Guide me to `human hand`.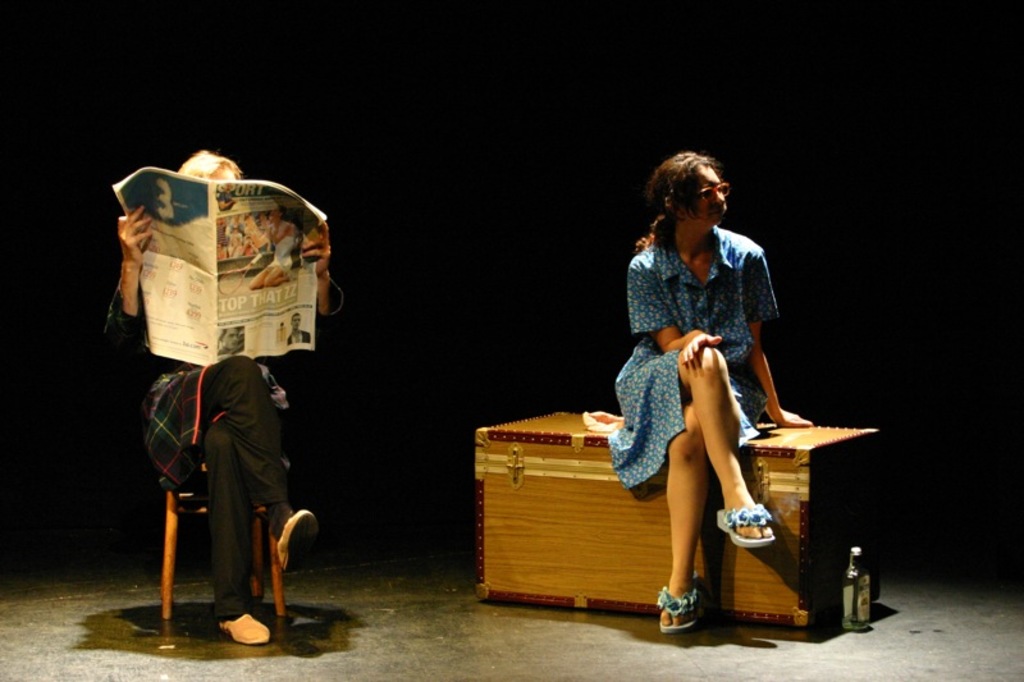
Guidance: <region>261, 215, 271, 232</region>.
